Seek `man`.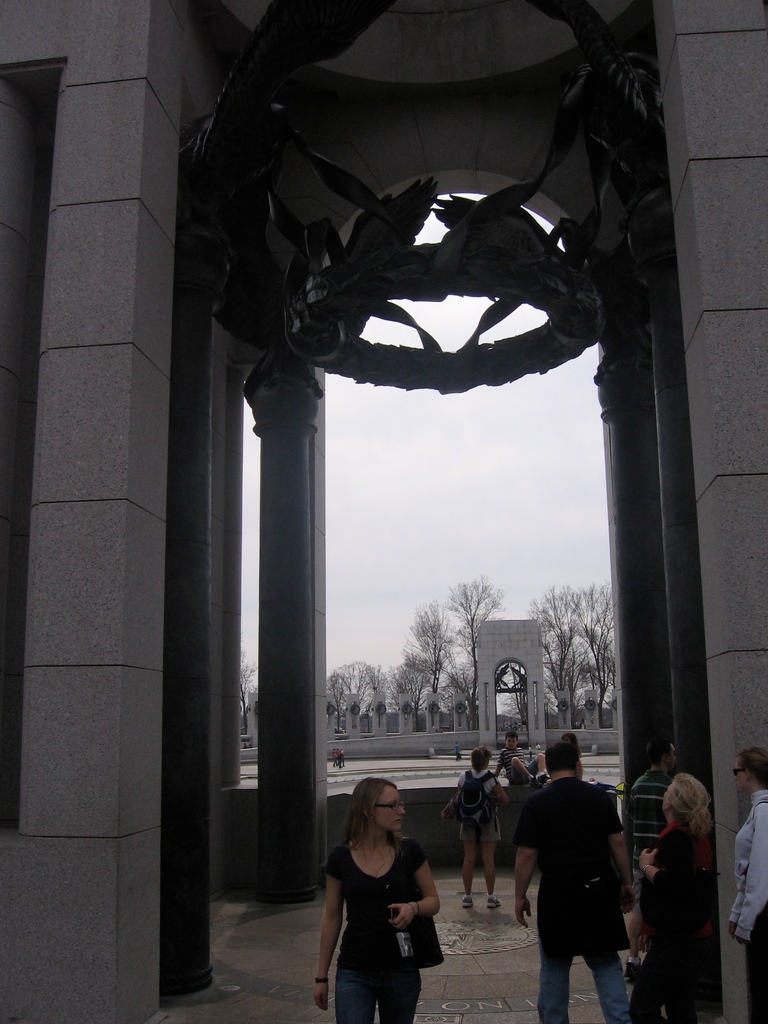
Rect(625, 744, 684, 986).
